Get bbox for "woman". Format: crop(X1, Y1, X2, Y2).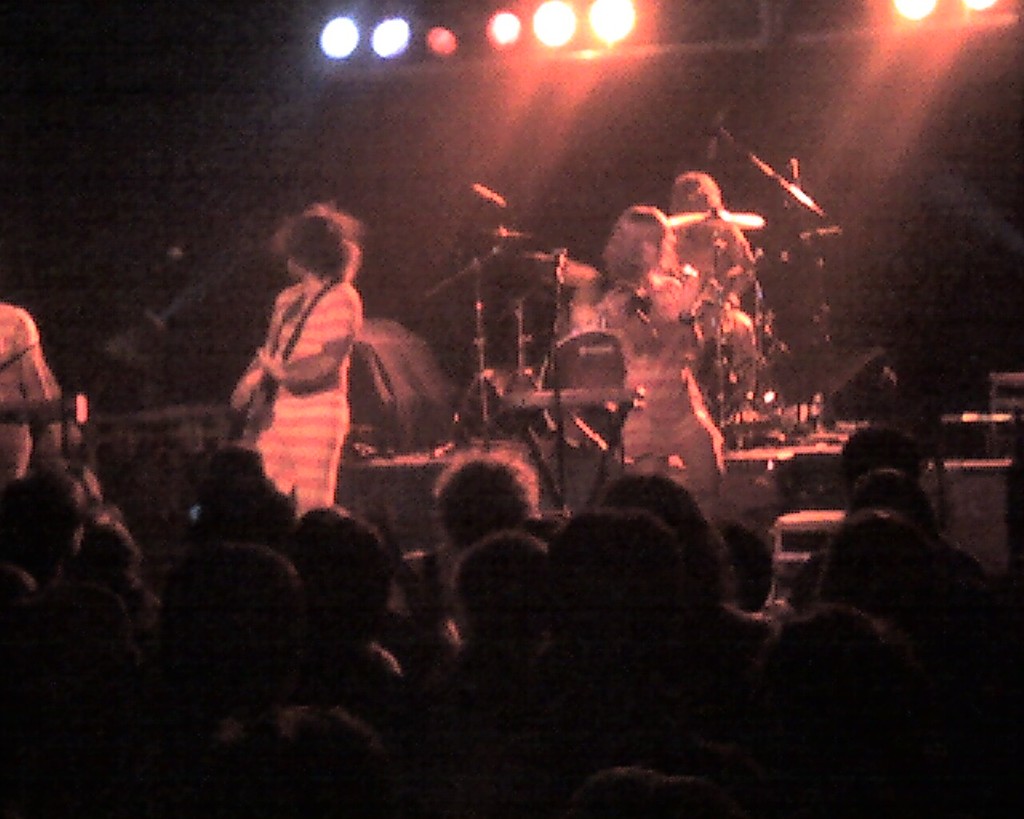
crop(198, 192, 385, 516).
